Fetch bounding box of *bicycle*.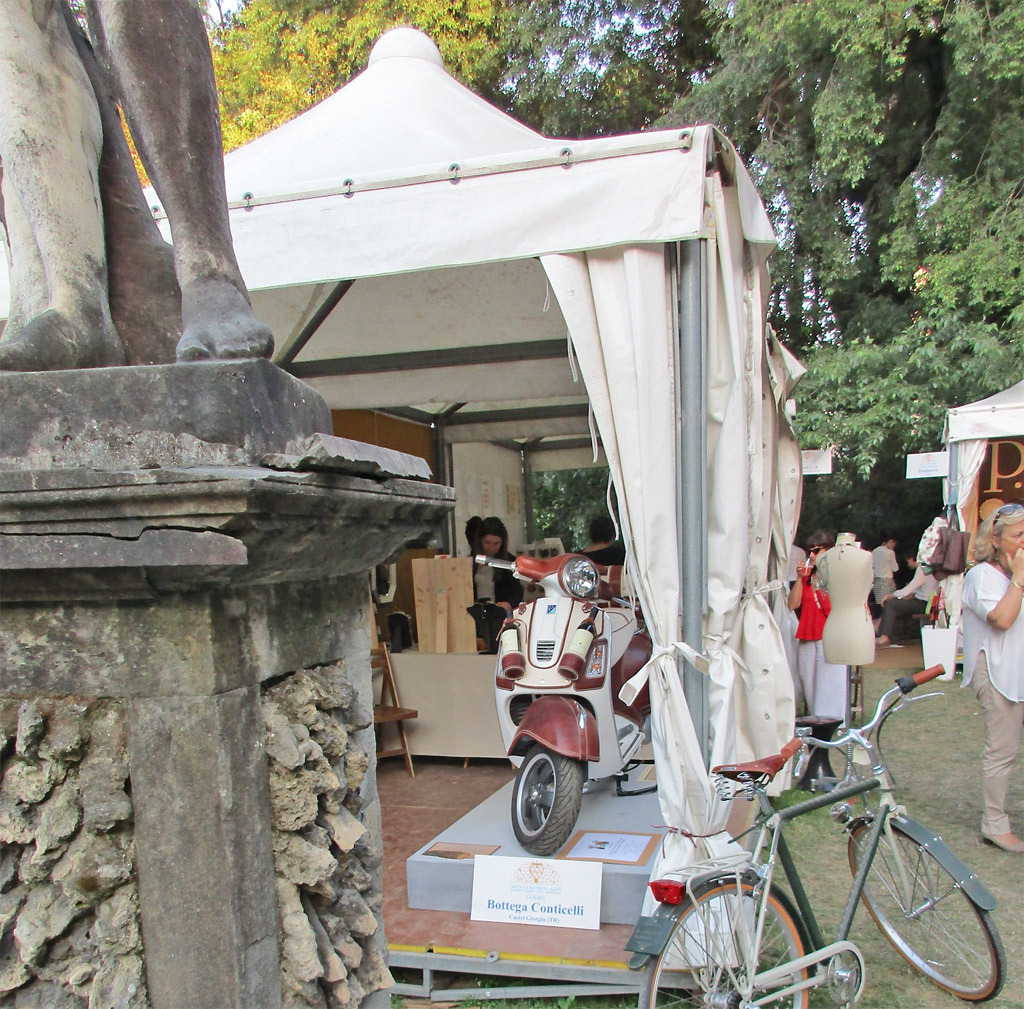
Bbox: BBox(616, 660, 1004, 1008).
